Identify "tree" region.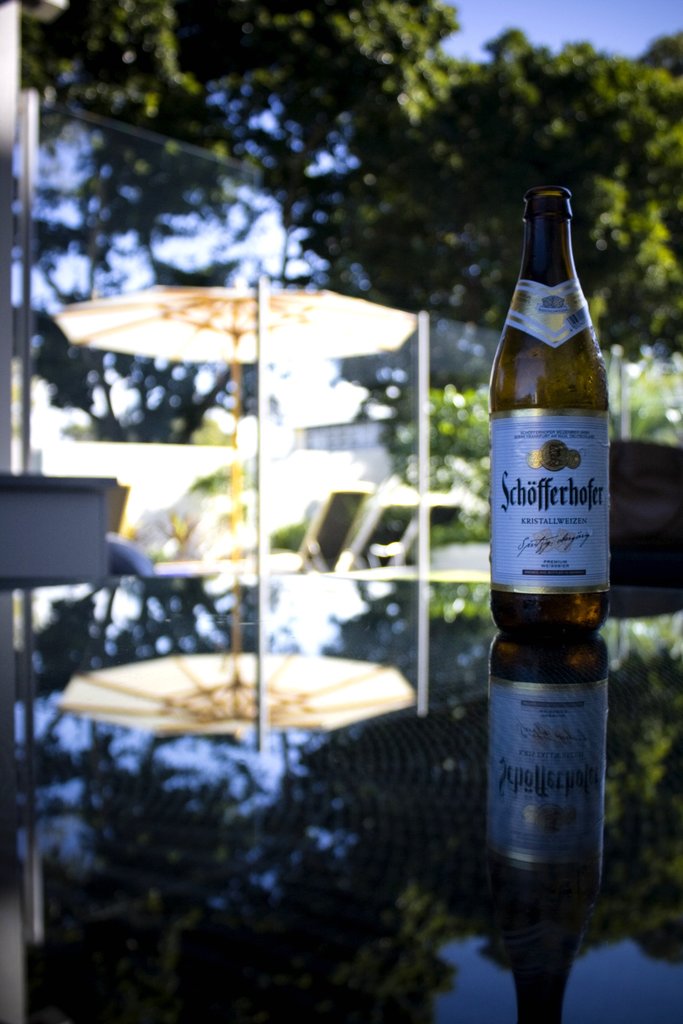
Region: BBox(299, 18, 682, 585).
